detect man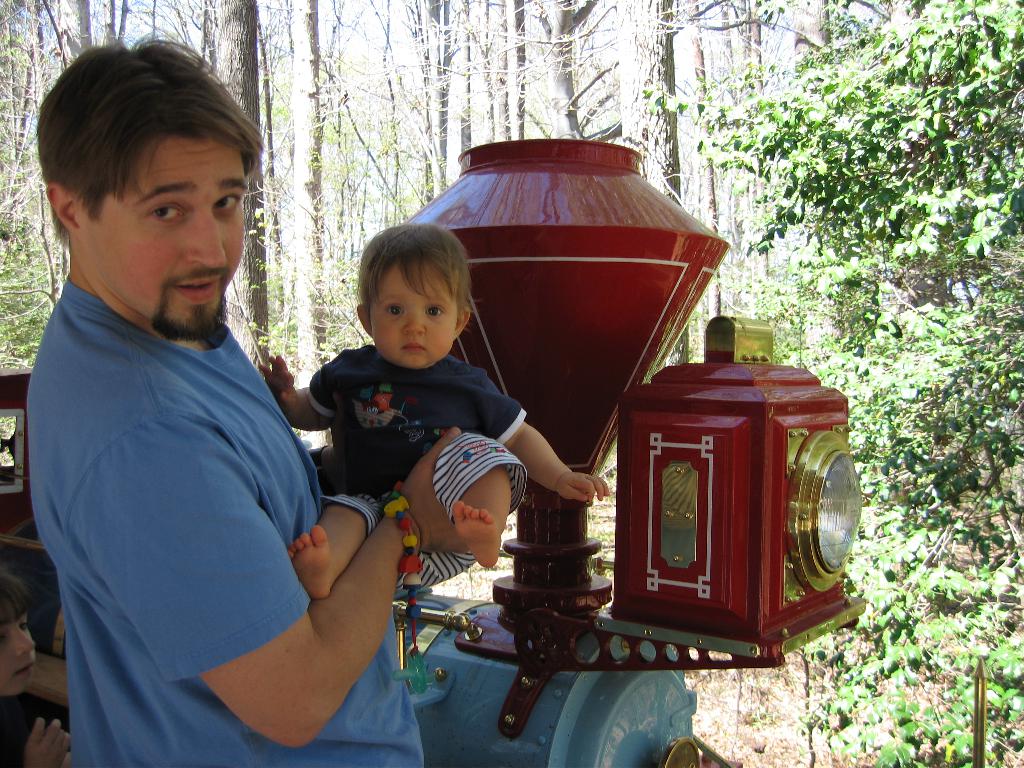
[5,51,376,759]
